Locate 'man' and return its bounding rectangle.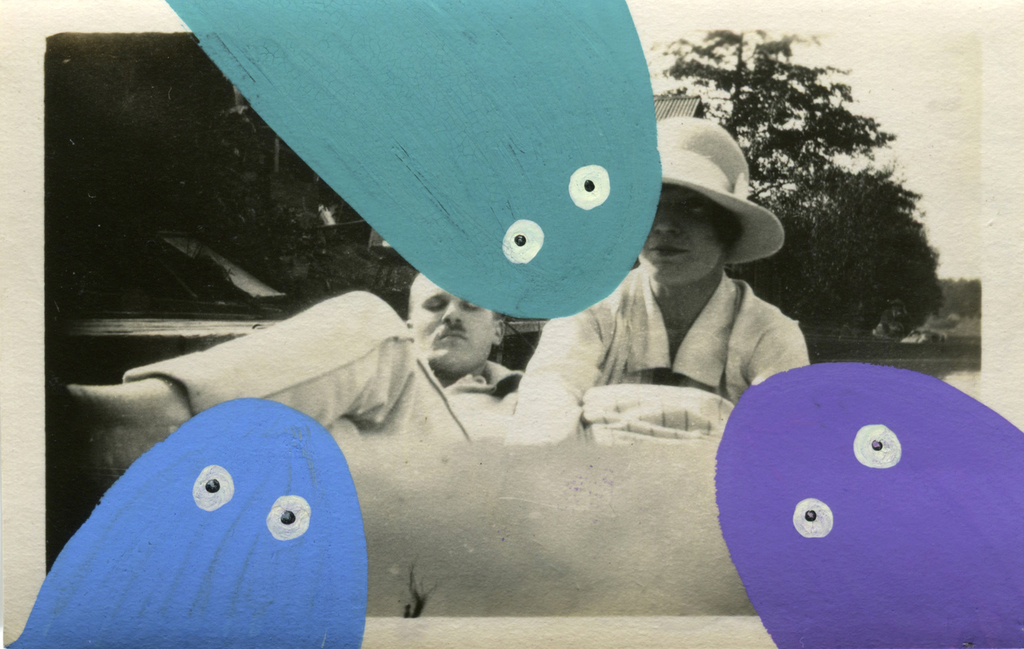
[left=101, top=261, right=601, bottom=507].
